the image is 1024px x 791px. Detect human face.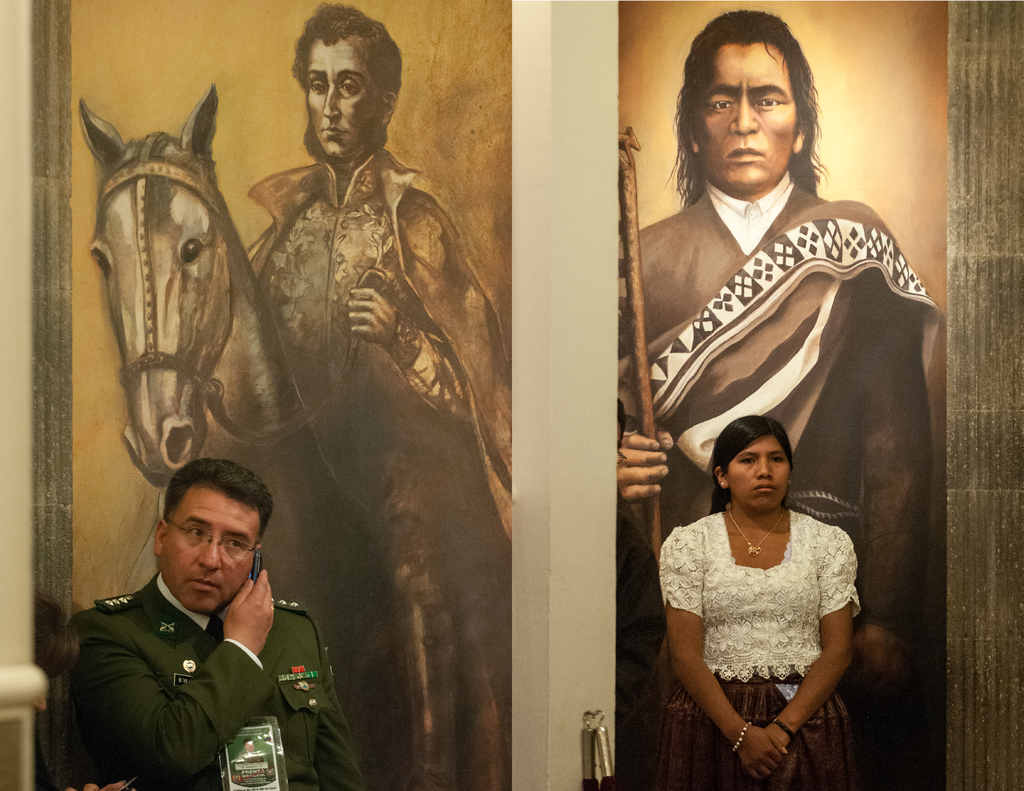
Detection: left=300, top=39, right=379, bottom=171.
